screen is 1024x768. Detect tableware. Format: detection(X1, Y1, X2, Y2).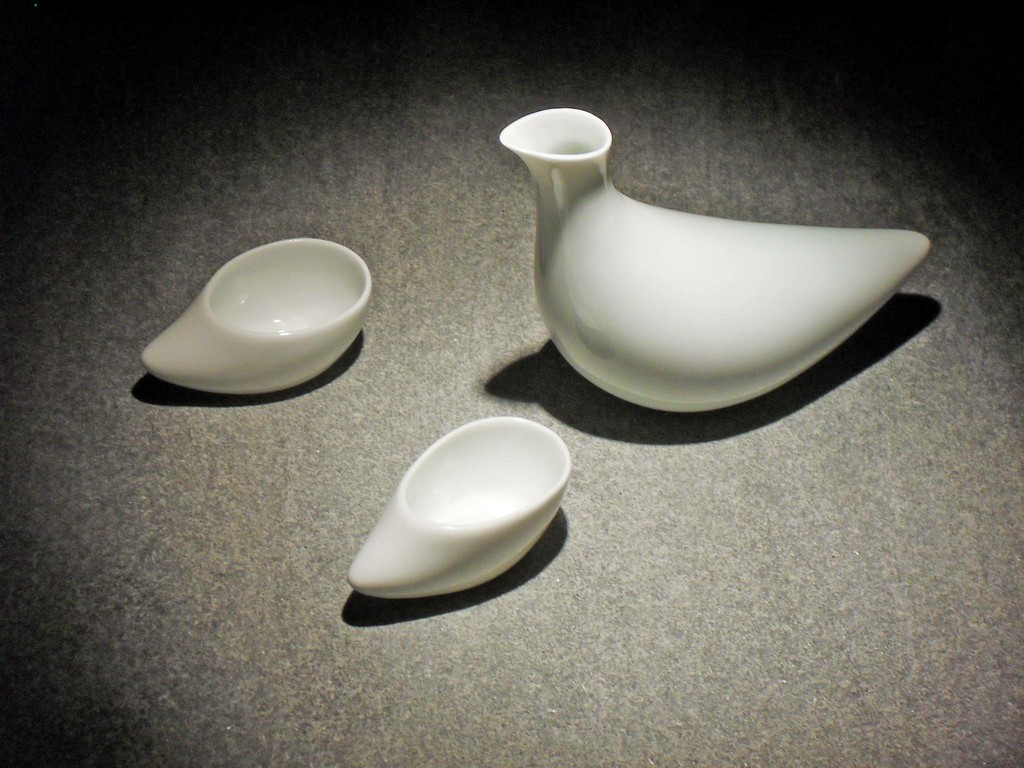
detection(502, 109, 933, 413).
